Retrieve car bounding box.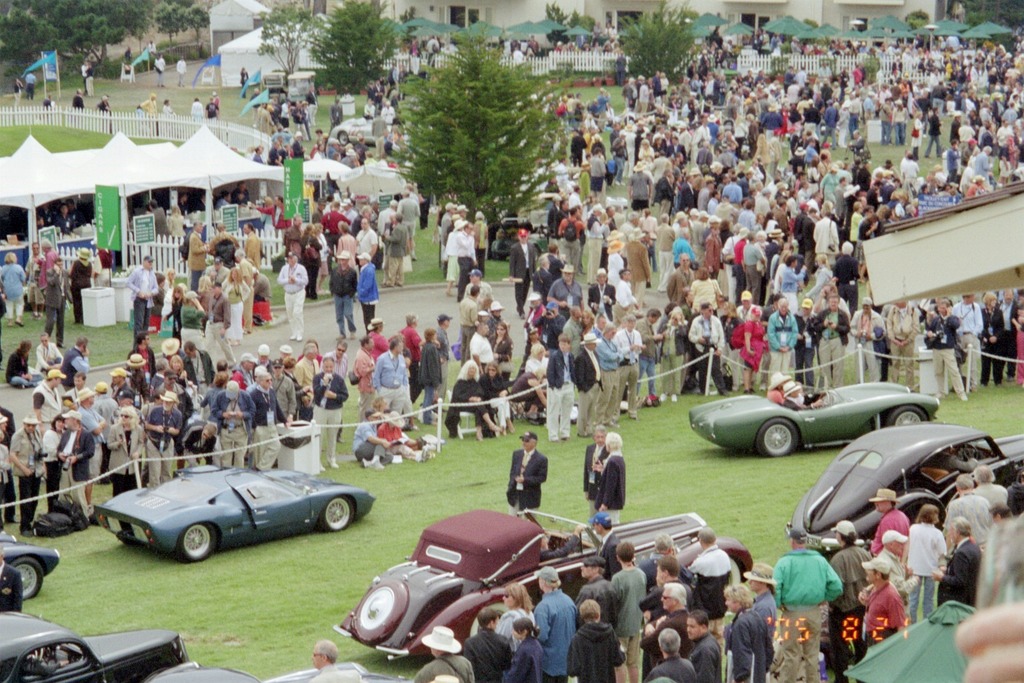
Bounding box: [91,466,375,564].
